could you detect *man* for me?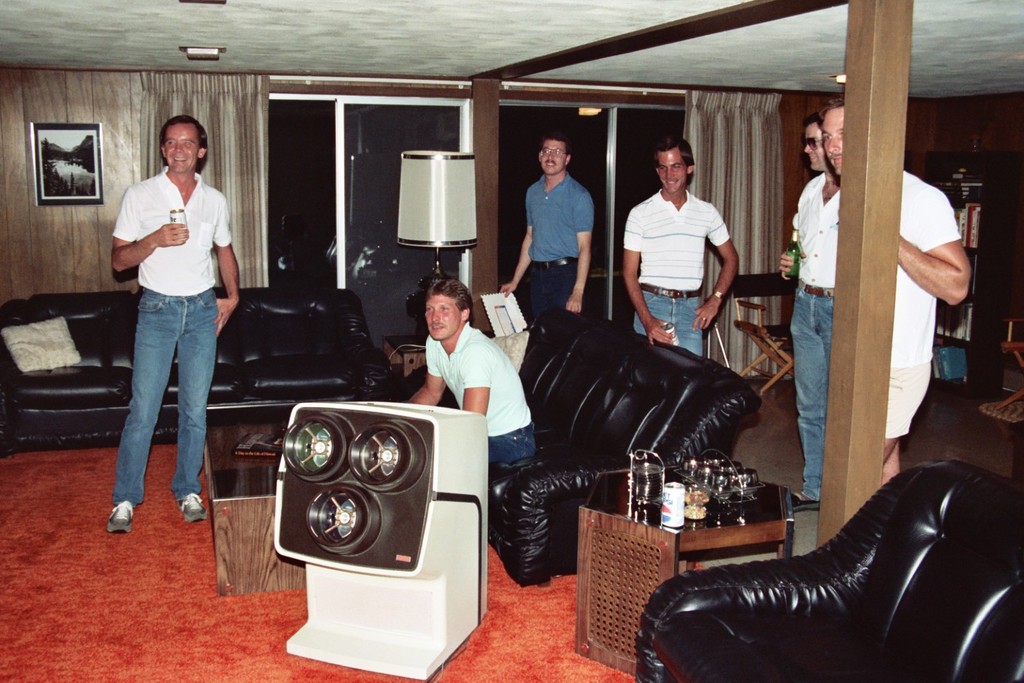
Detection result: 779/115/843/511.
